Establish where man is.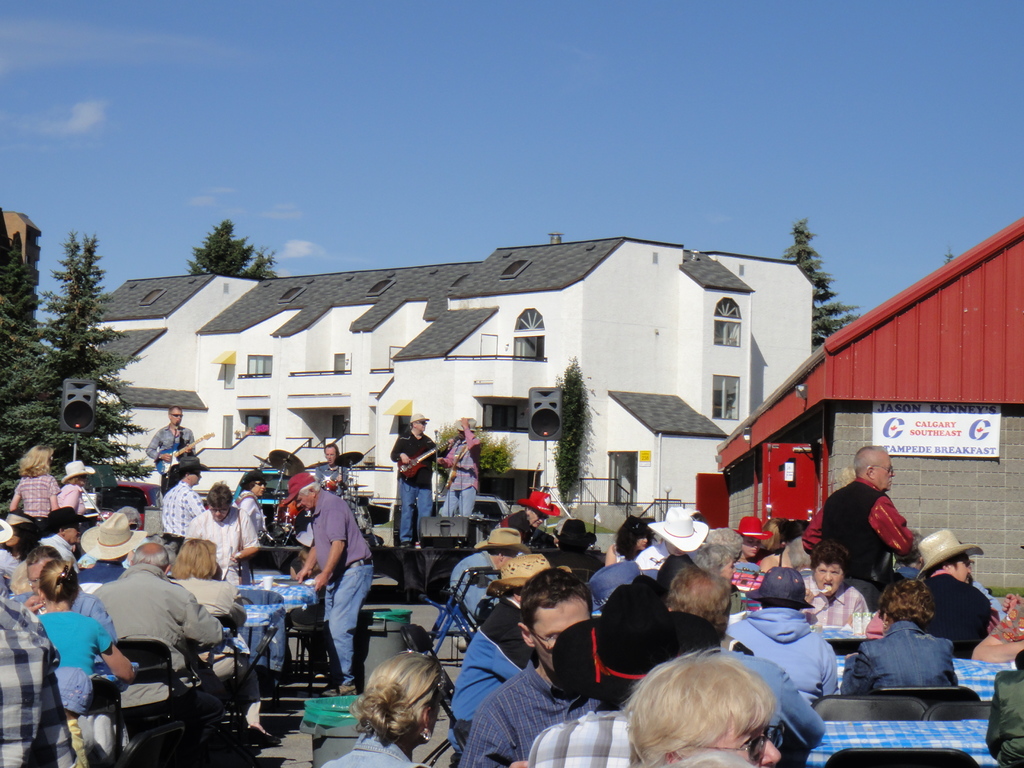
Established at [x1=457, y1=567, x2=599, y2=767].
